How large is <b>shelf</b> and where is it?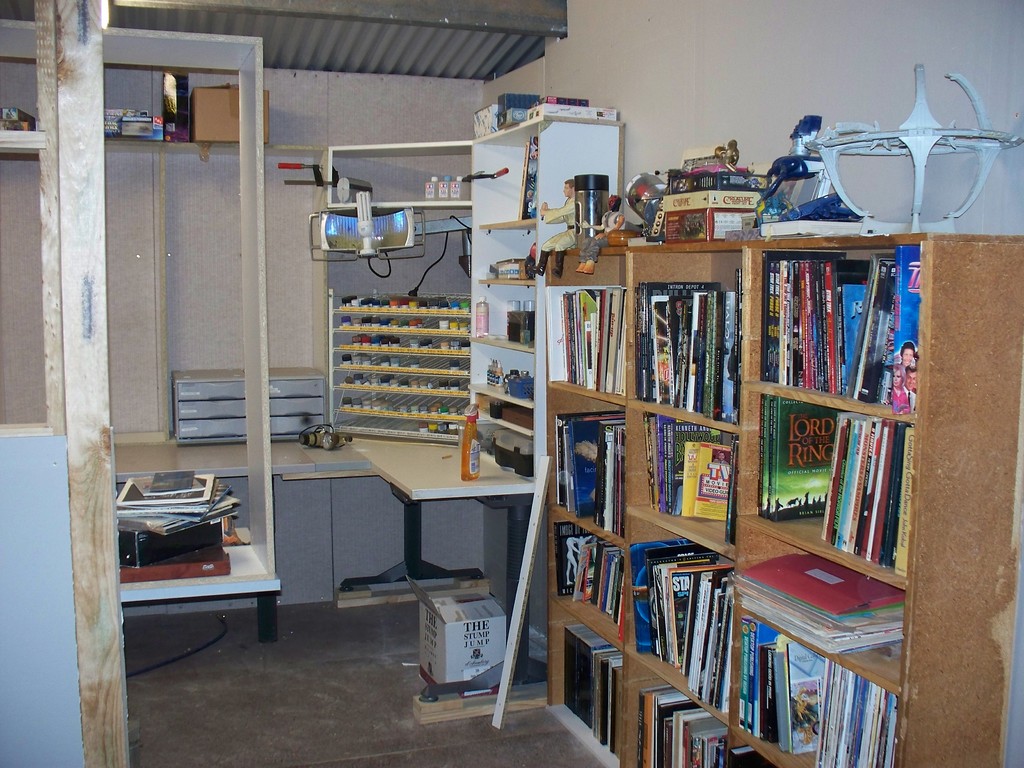
Bounding box: [753,387,904,560].
